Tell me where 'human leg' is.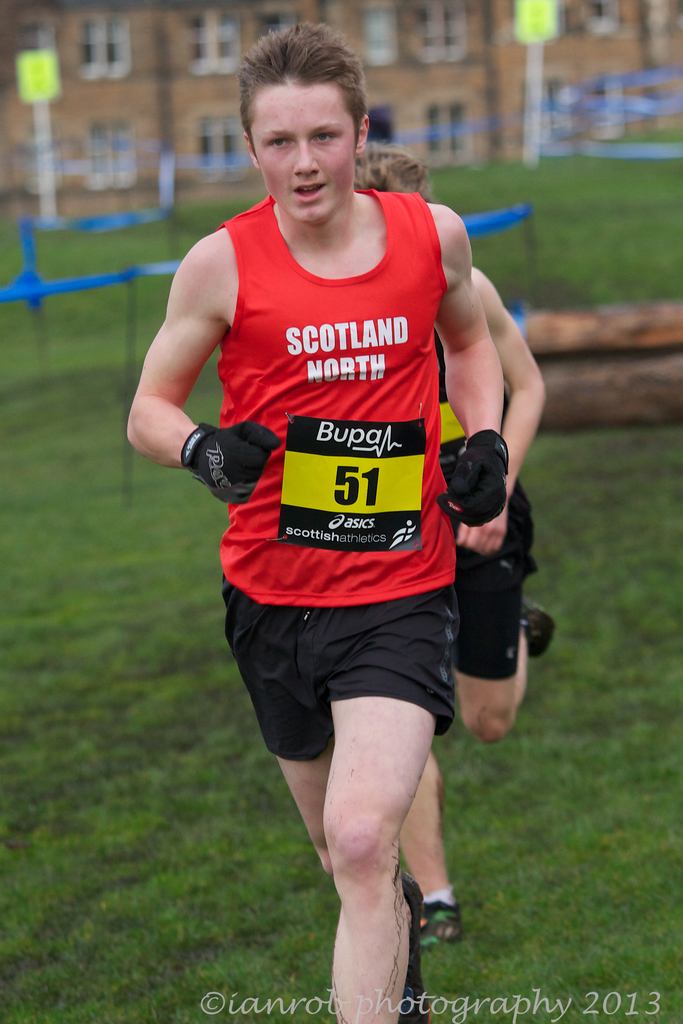
'human leg' is at 225/586/427/1014.
